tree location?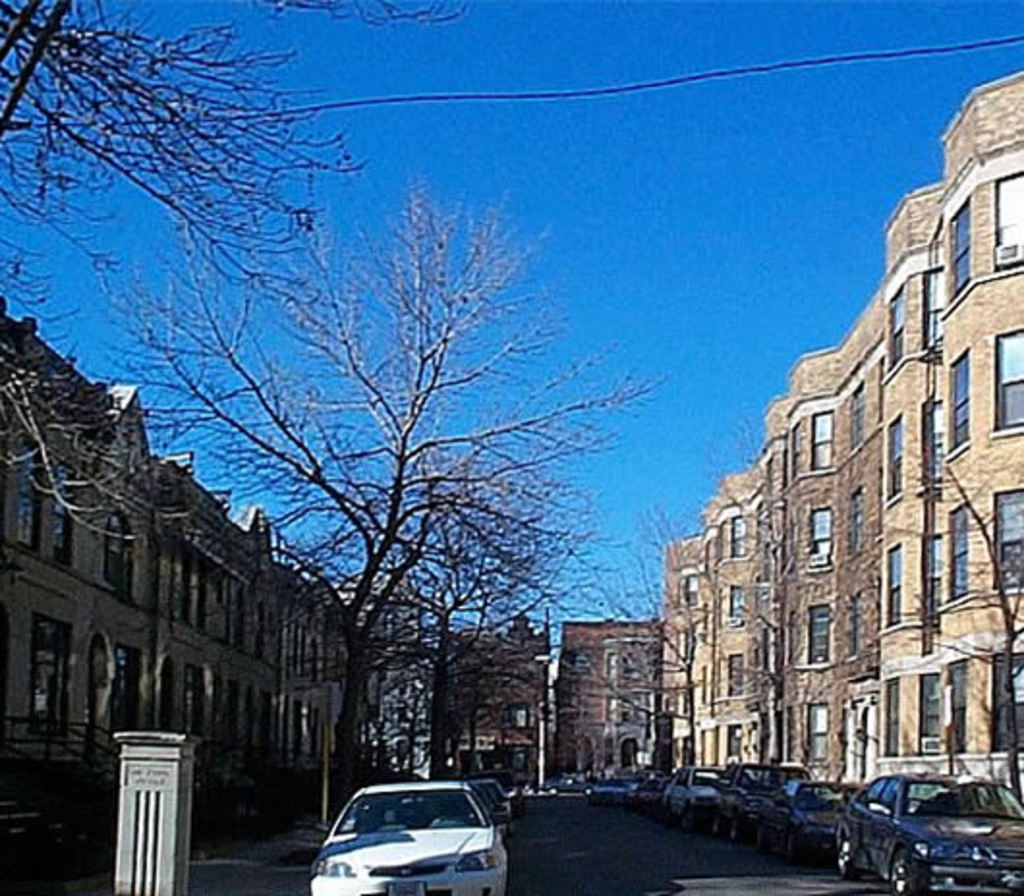
pyautogui.locateOnScreen(209, 139, 578, 823)
